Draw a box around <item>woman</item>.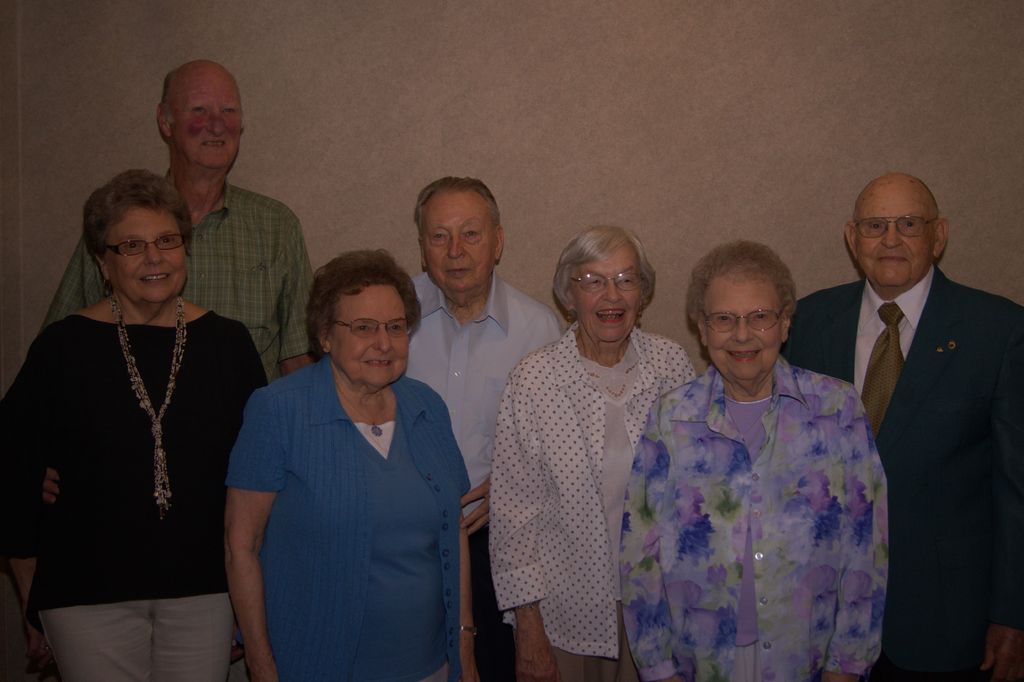
left=0, top=174, right=274, bottom=681.
